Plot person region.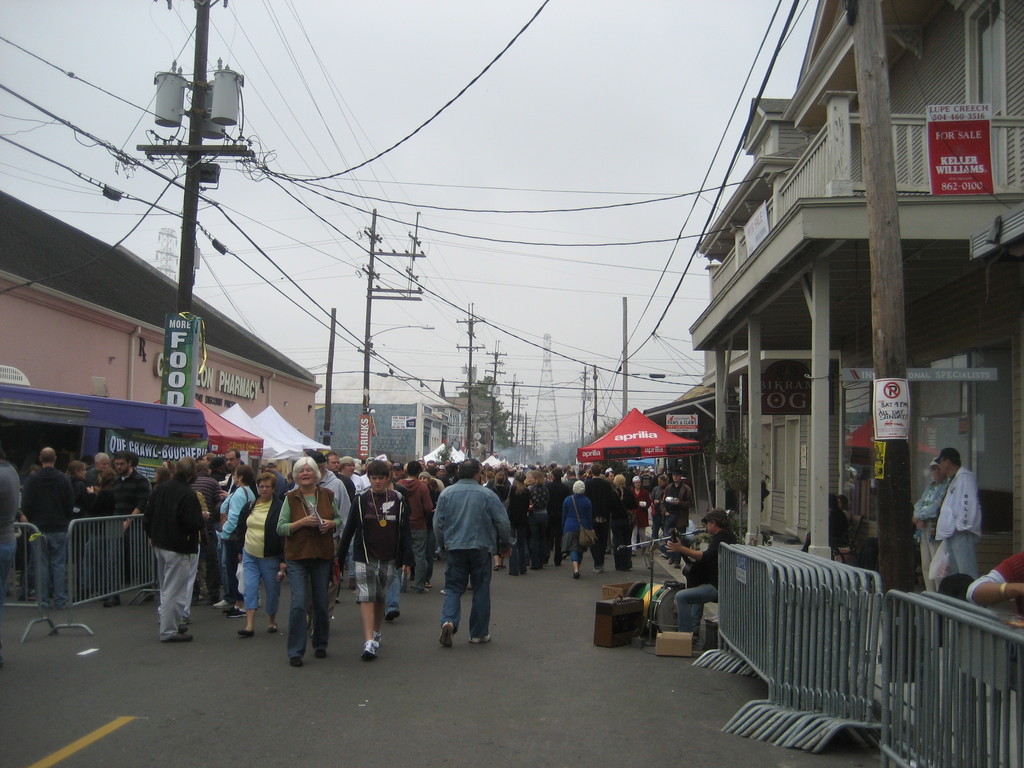
Plotted at {"left": 905, "top": 465, "right": 943, "bottom": 545}.
